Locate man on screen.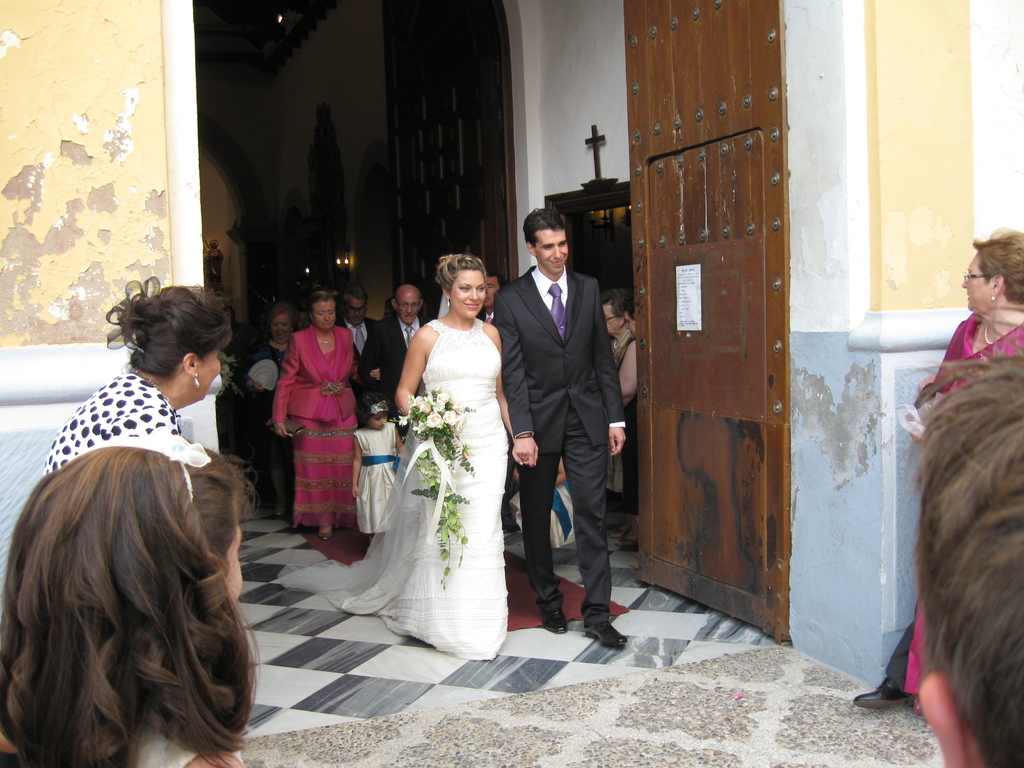
On screen at <region>357, 284, 434, 422</region>.
